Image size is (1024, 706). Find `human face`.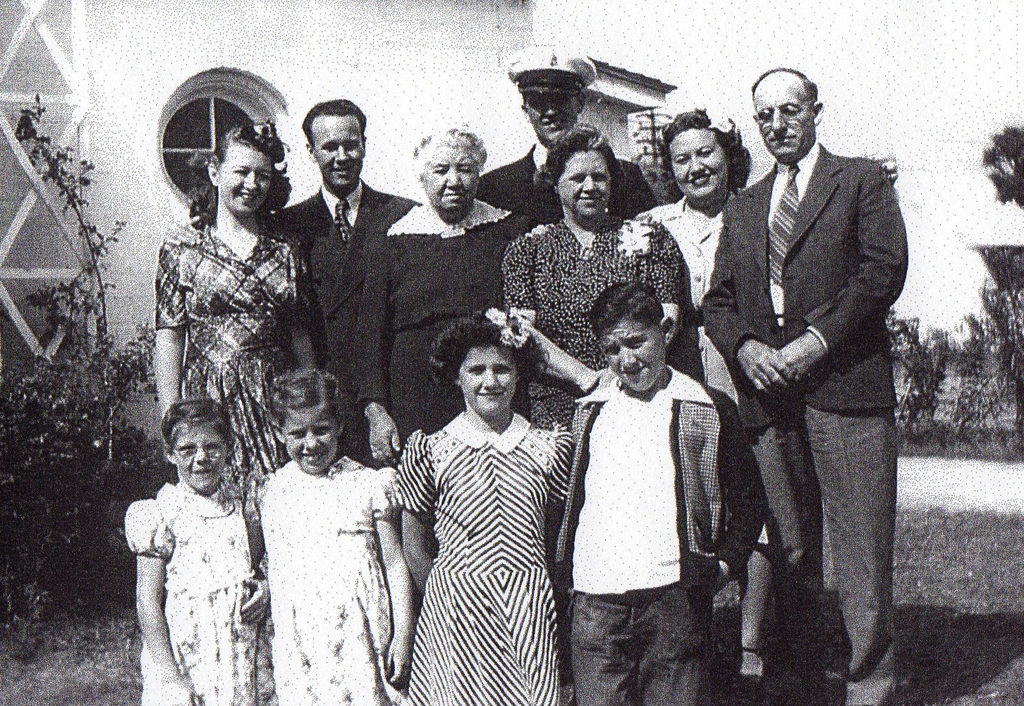
locate(421, 144, 475, 217).
